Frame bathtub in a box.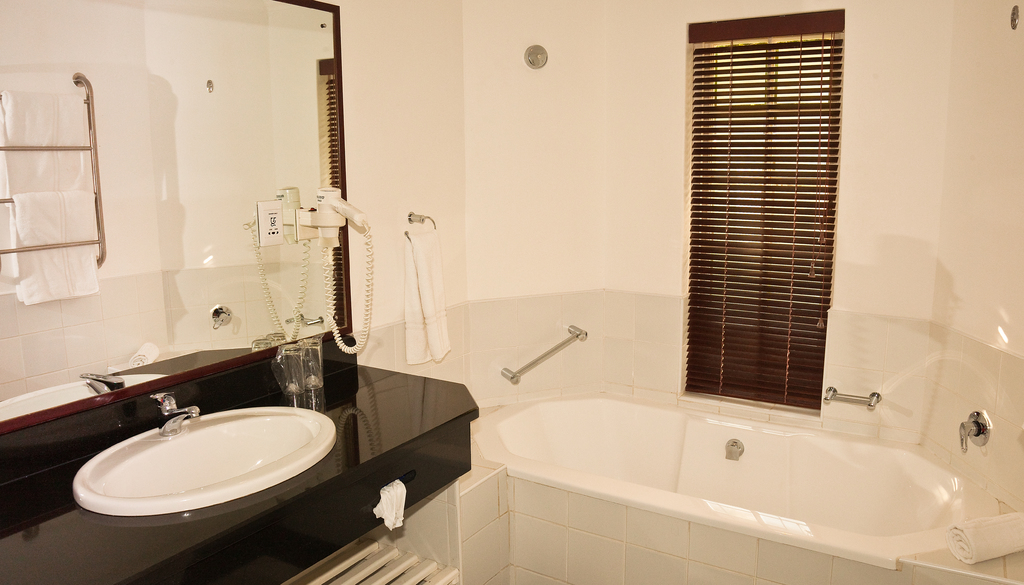
left=474, top=394, right=989, bottom=572.
